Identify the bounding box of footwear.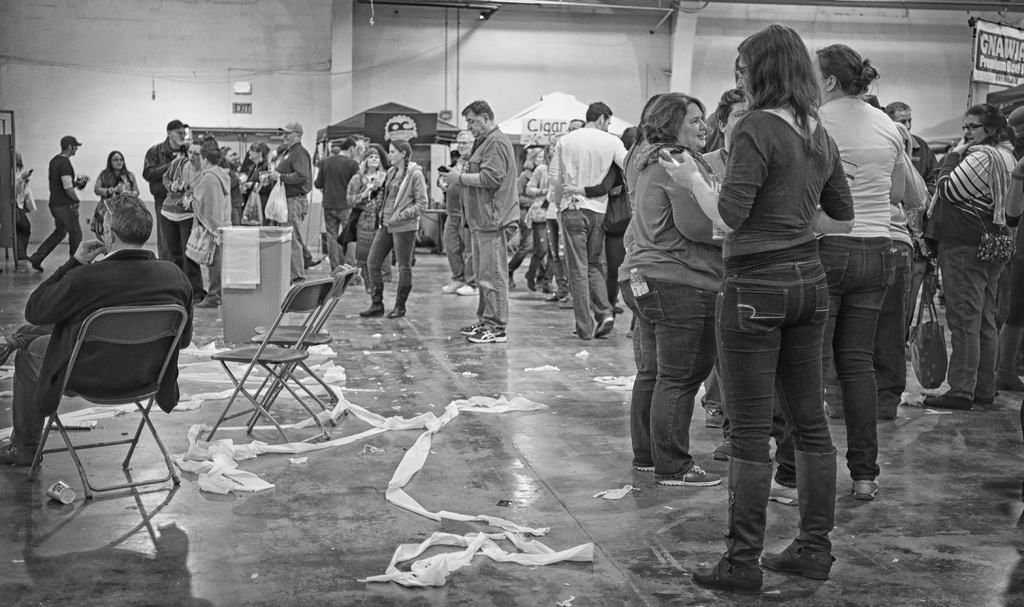
x1=770 y1=478 x2=797 y2=506.
